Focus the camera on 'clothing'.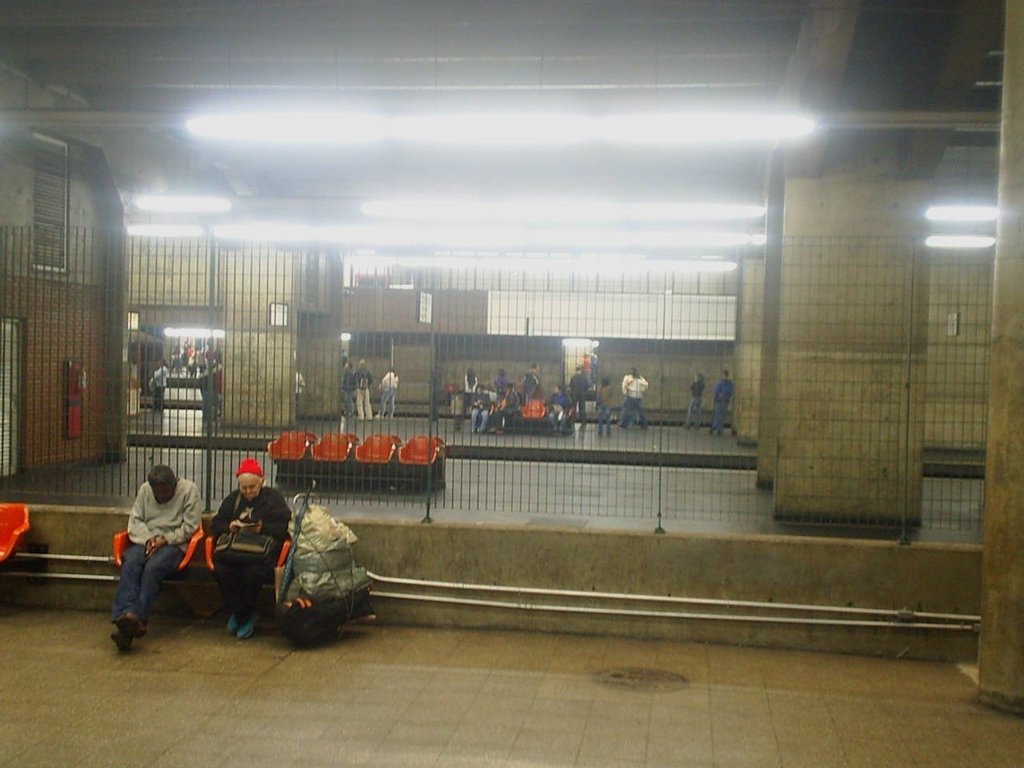
Focus region: [x1=108, y1=474, x2=205, y2=624].
